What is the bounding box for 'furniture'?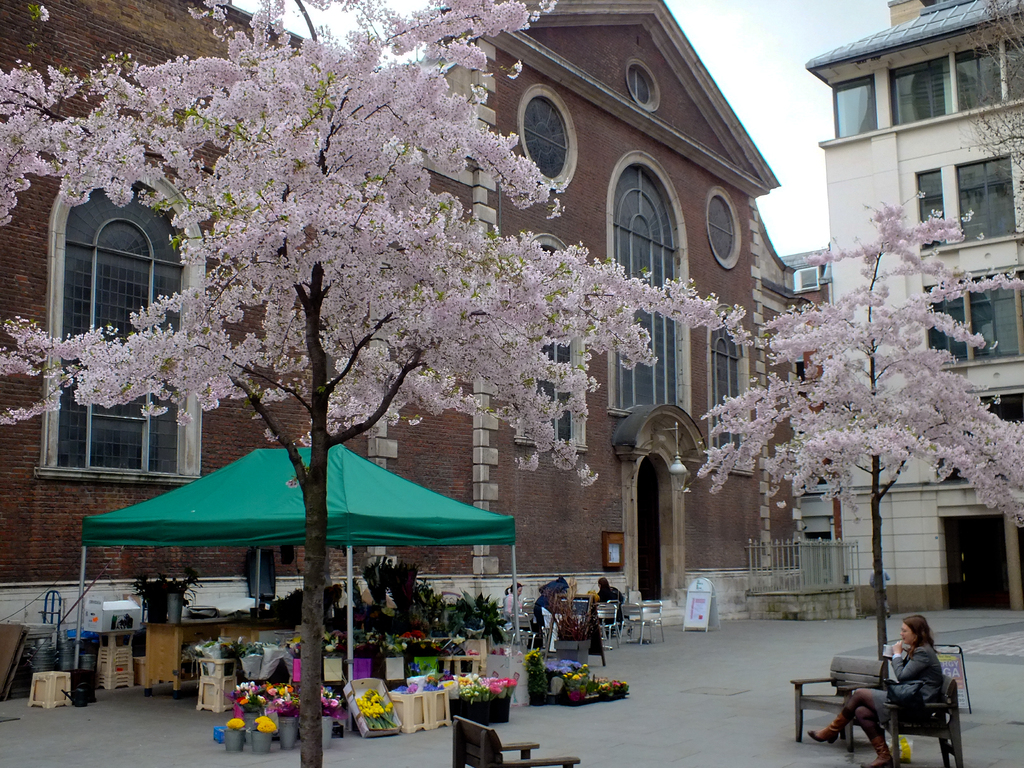
<bbox>789, 656, 965, 767</bbox>.
